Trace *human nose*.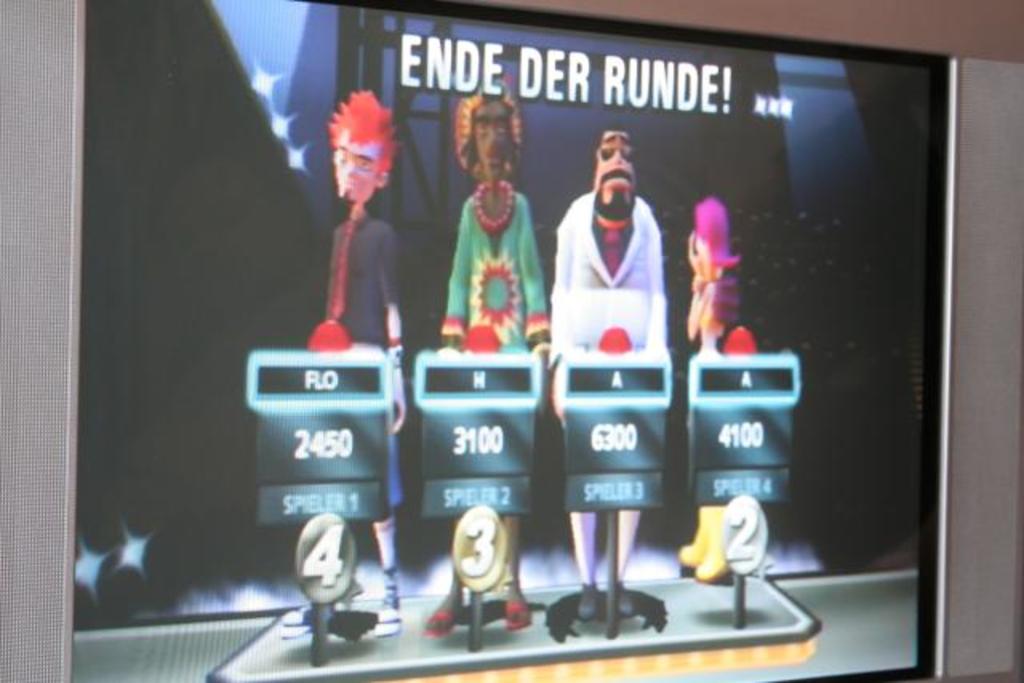
Traced to bbox=(610, 150, 622, 168).
